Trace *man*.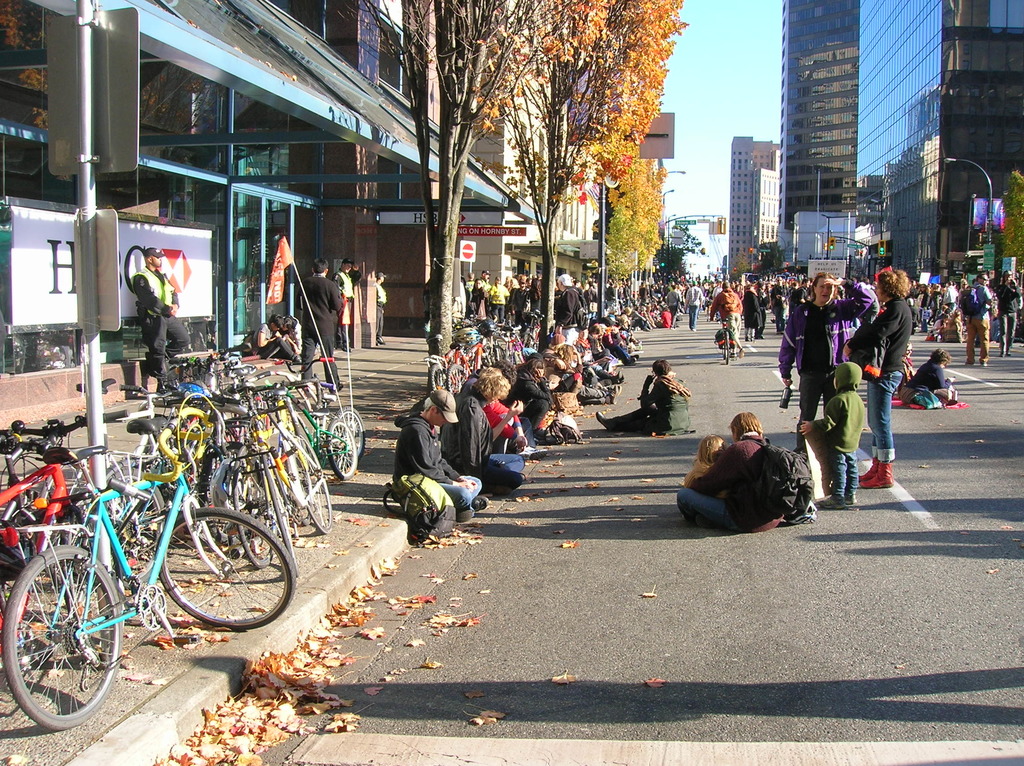
Traced to box=[675, 415, 819, 541].
